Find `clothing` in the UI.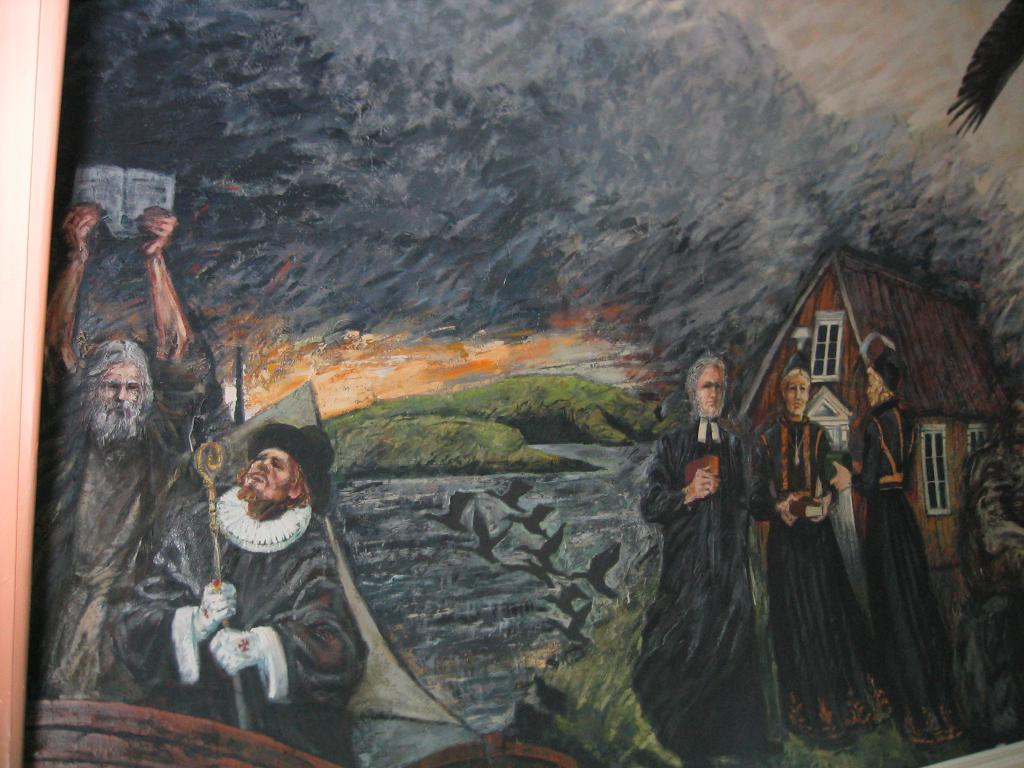
UI element at crop(30, 335, 225, 701).
